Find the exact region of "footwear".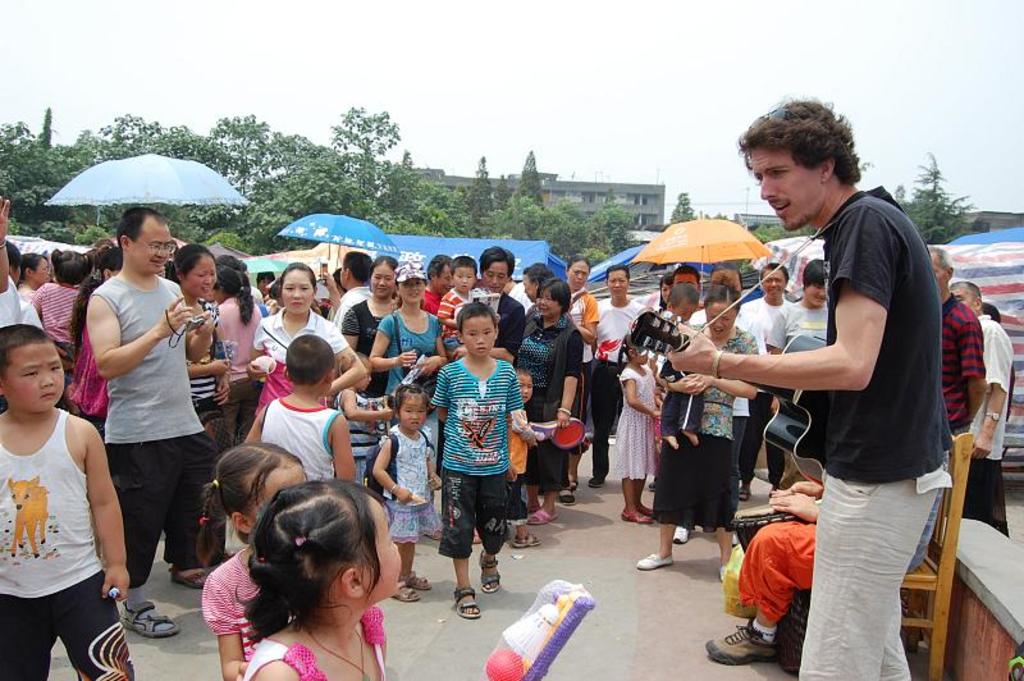
Exact region: 392:580:420:604.
